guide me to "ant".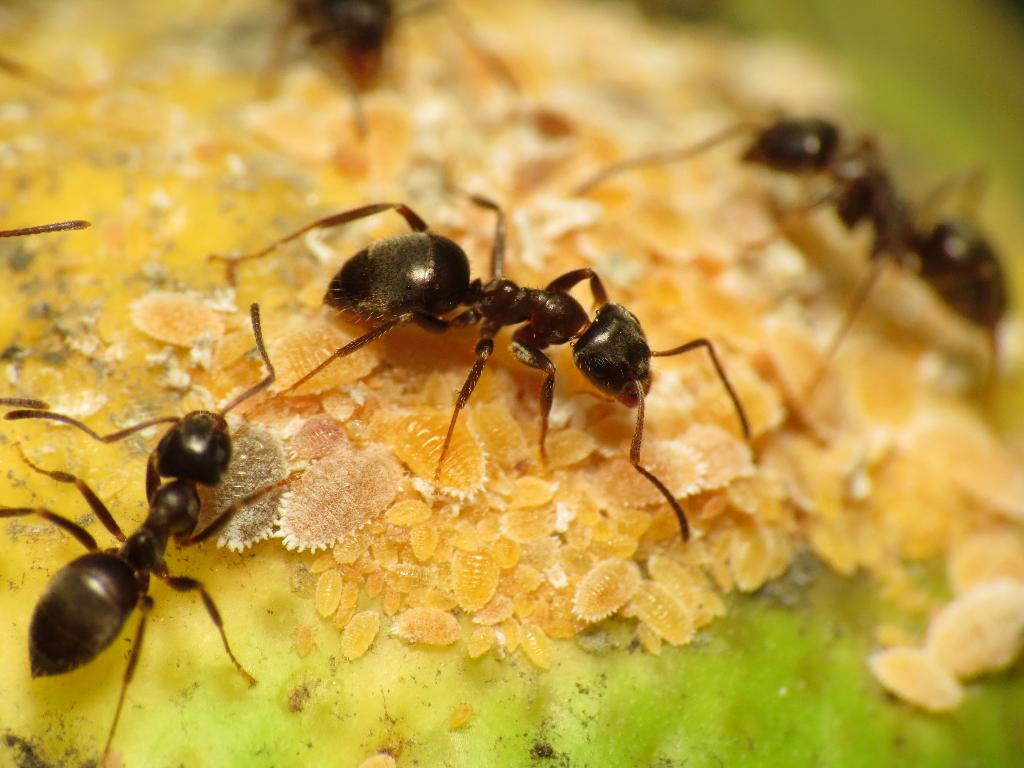
Guidance: rect(211, 188, 777, 555).
